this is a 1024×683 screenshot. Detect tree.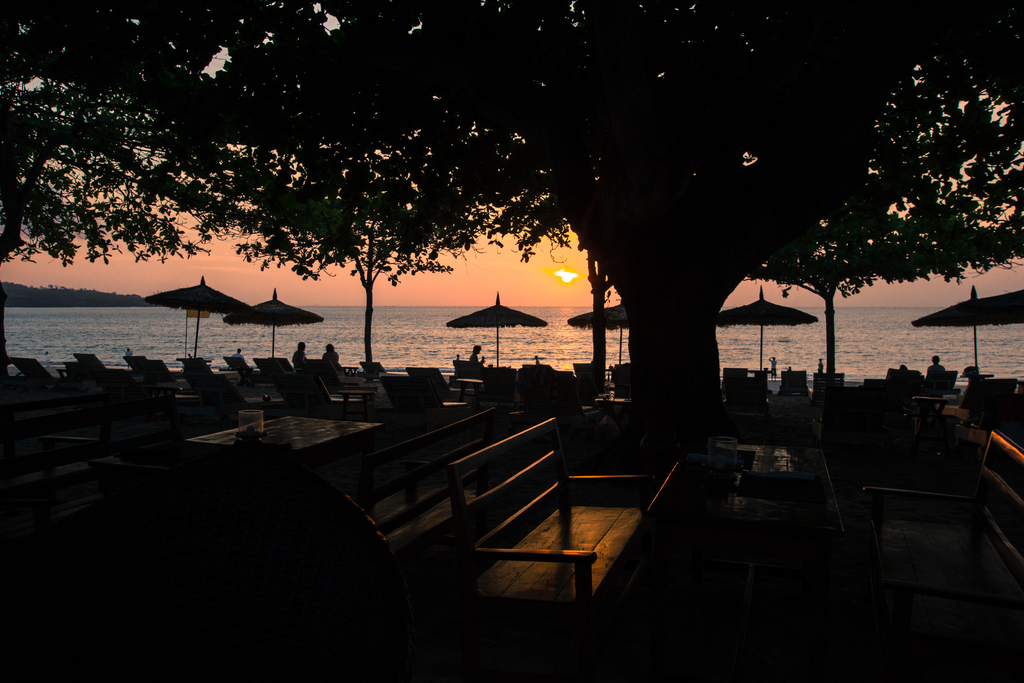
l=152, t=5, r=581, b=368.
